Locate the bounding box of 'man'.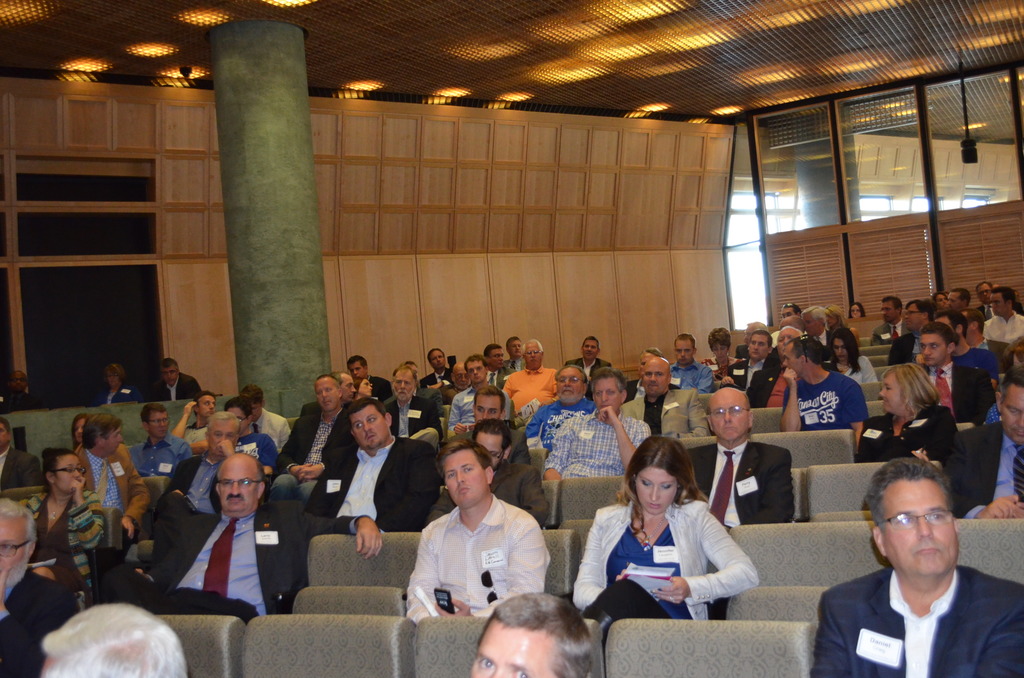
Bounding box: bbox=[403, 435, 548, 626].
